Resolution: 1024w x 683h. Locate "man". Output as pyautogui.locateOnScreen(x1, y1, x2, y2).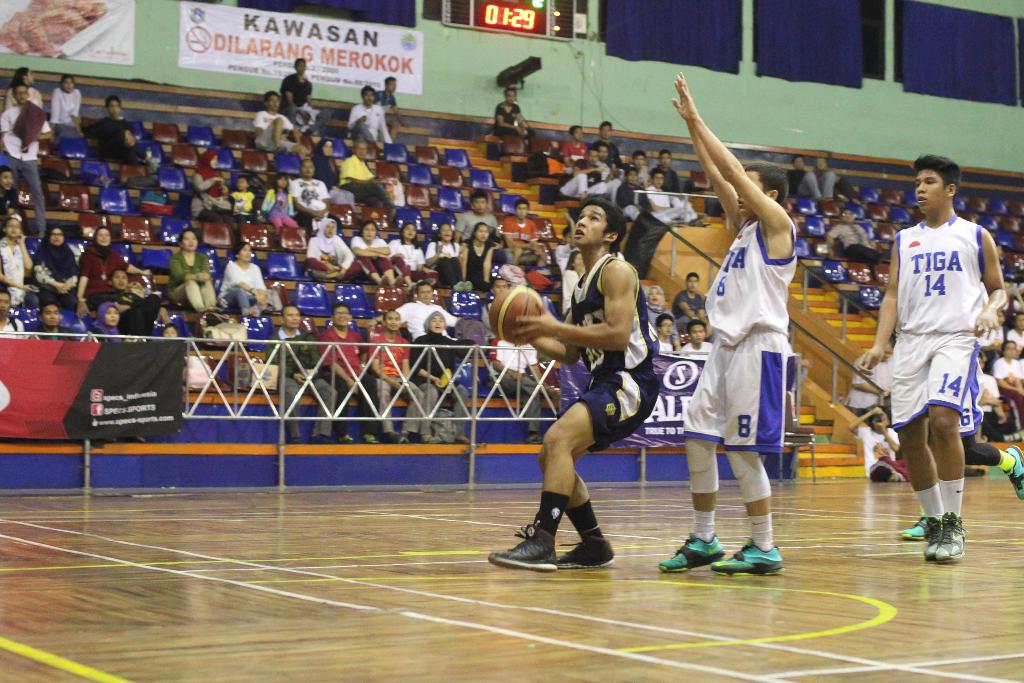
pyautogui.locateOnScreen(502, 198, 547, 266).
